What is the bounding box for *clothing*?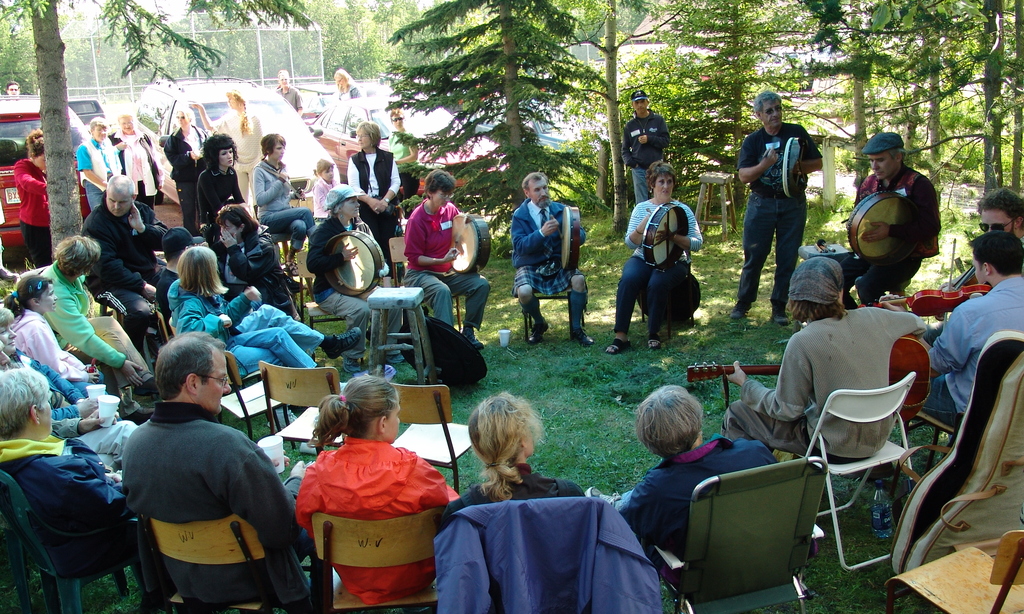
109:384:292:610.
